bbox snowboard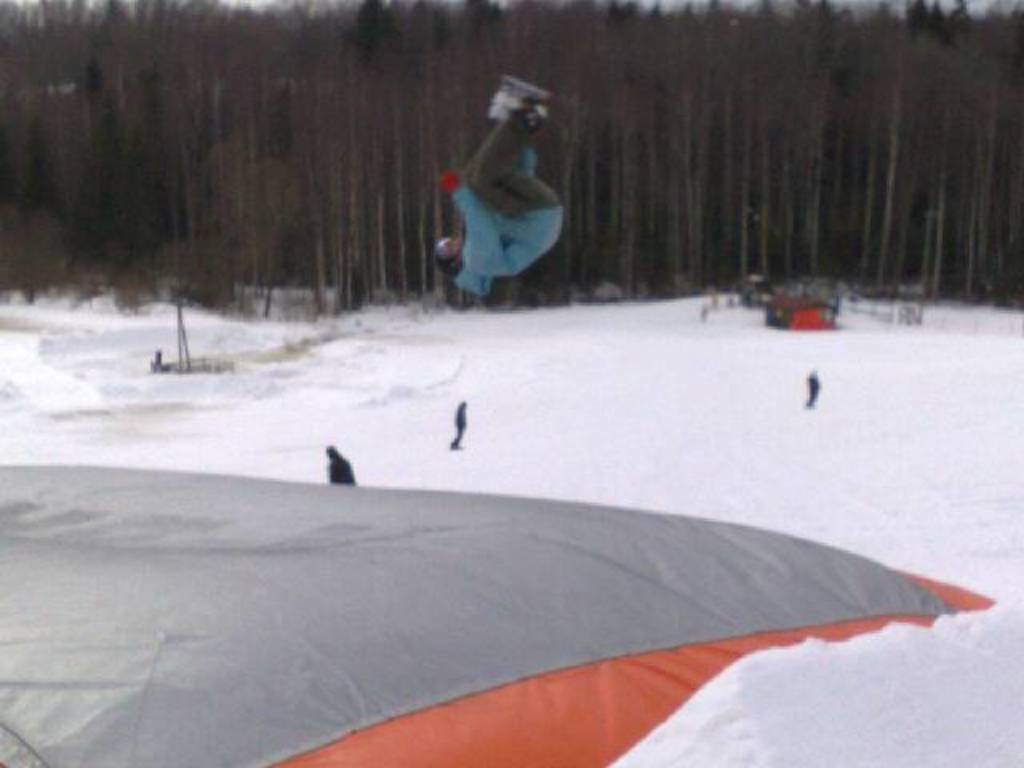
(left=485, top=74, right=557, bottom=125)
